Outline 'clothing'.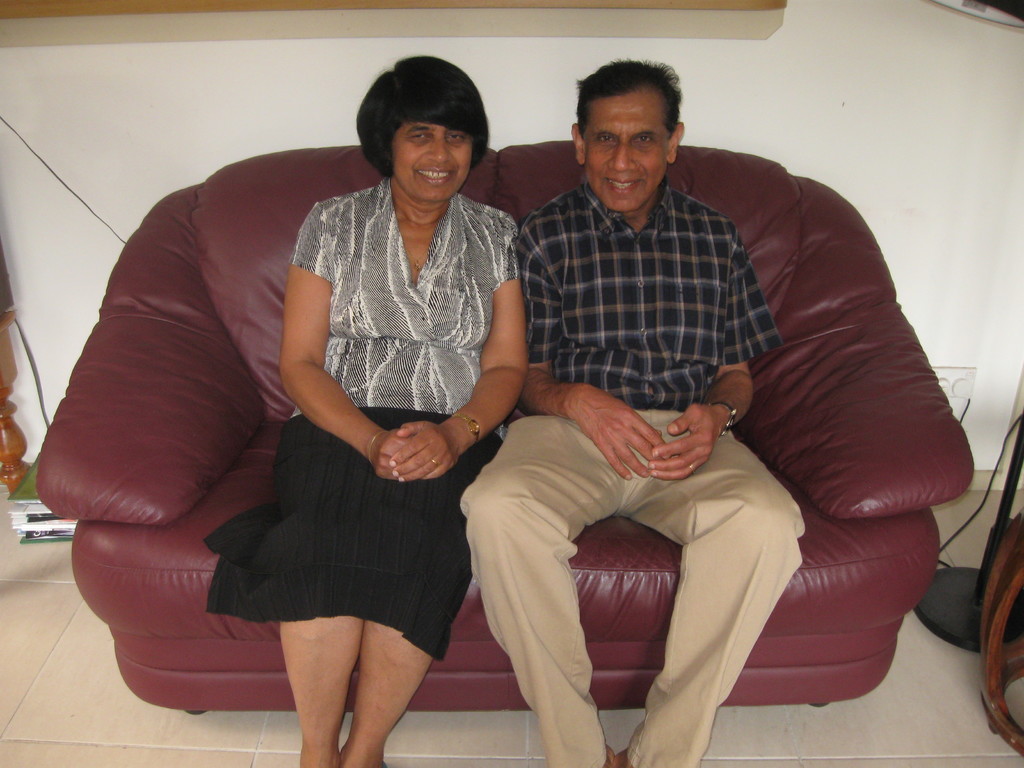
Outline: 447,394,800,767.
